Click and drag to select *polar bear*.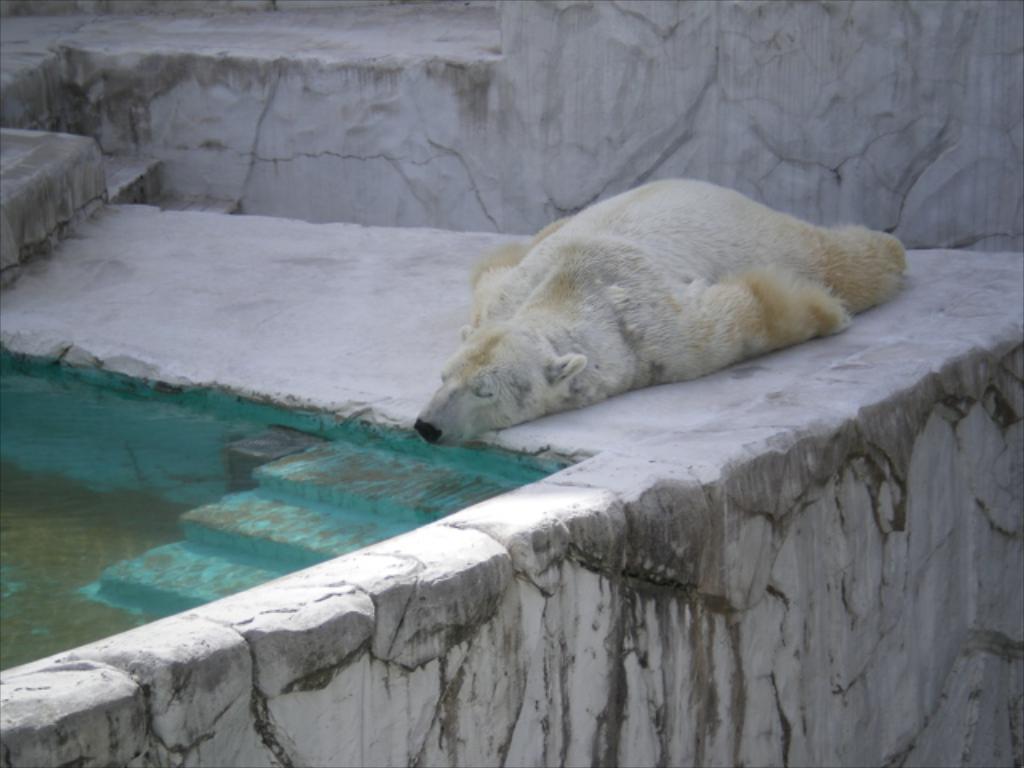
Selection: rect(411, 174, 910, 448).
